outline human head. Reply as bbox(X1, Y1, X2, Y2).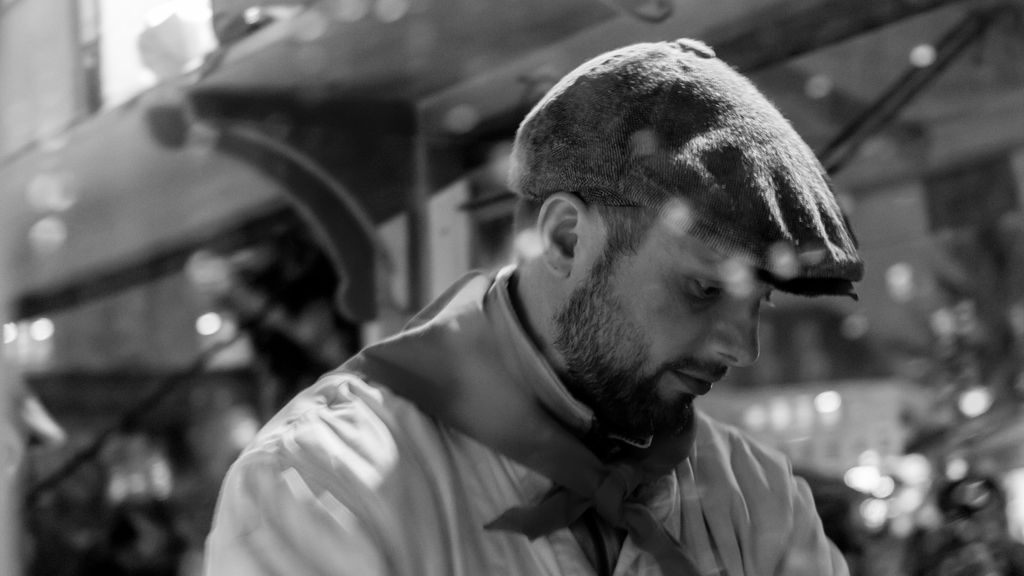
bbox(518, 35, 832, 414).
